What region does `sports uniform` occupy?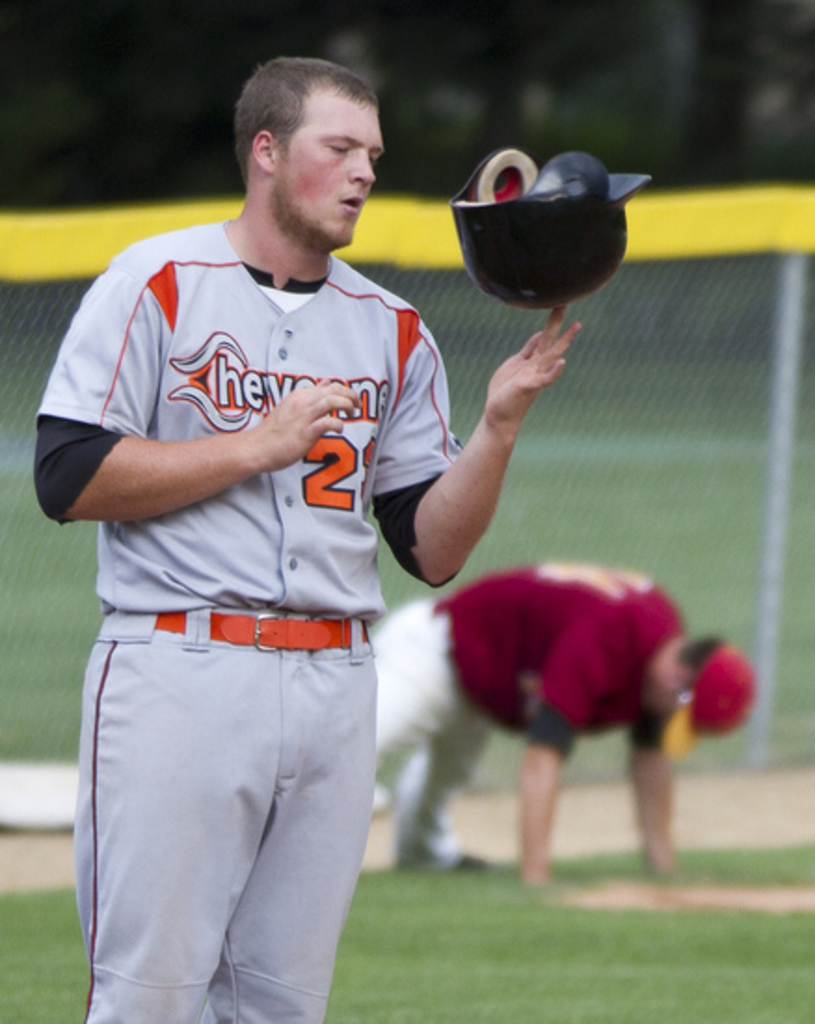
bbox=(359, 549, 687, 873).
